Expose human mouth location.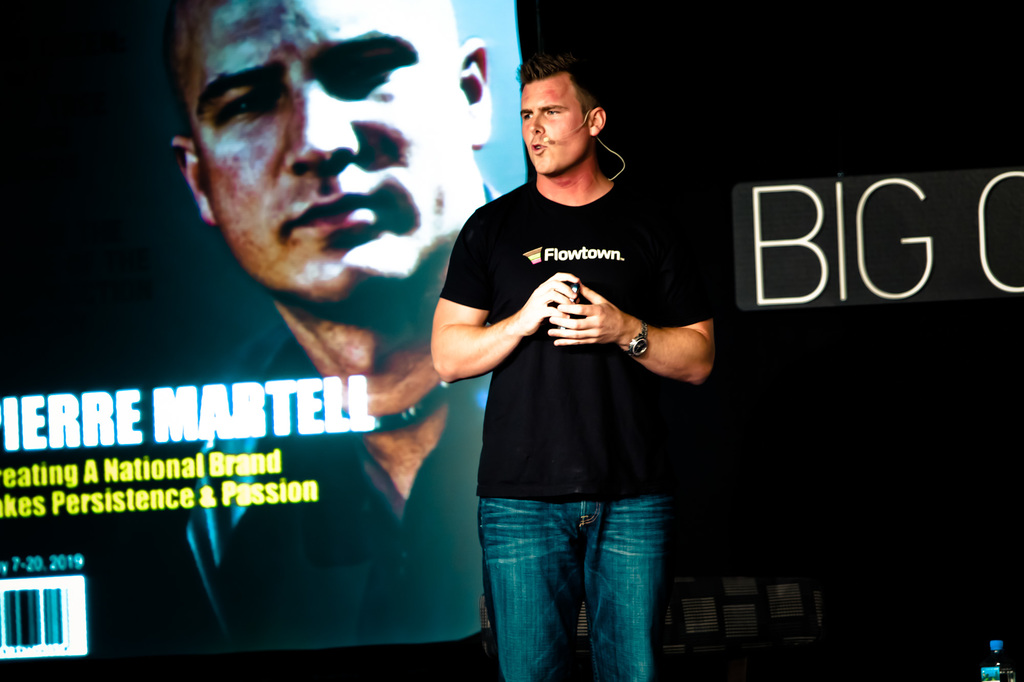
Exposed at box(532, 140, 547, 155).
